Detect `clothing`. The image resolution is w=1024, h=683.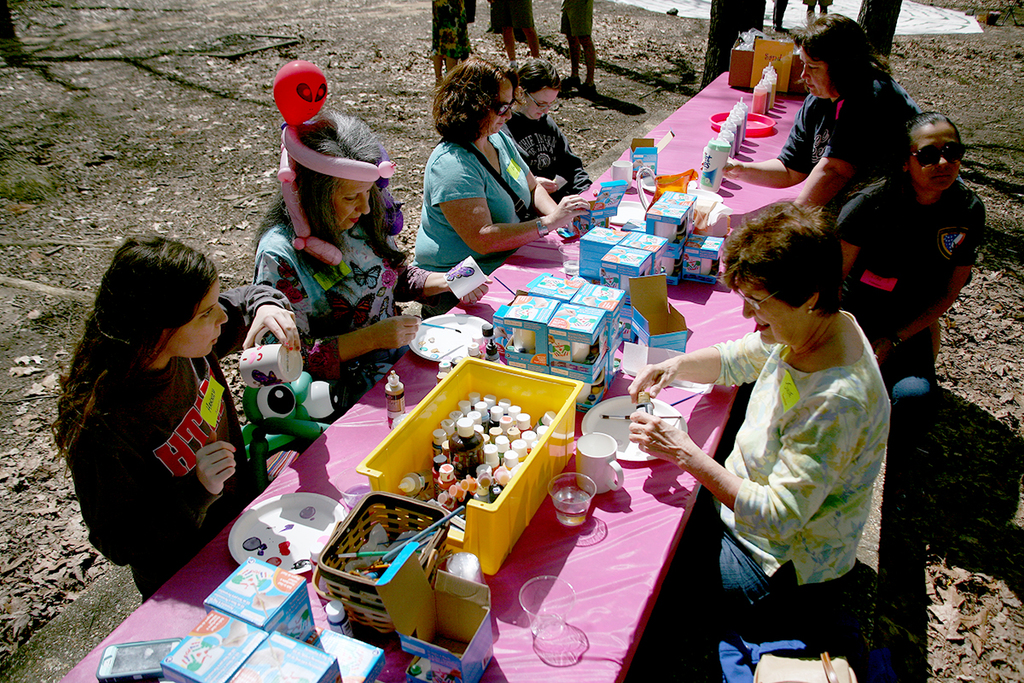
<box>500,108,594,219</box>.
